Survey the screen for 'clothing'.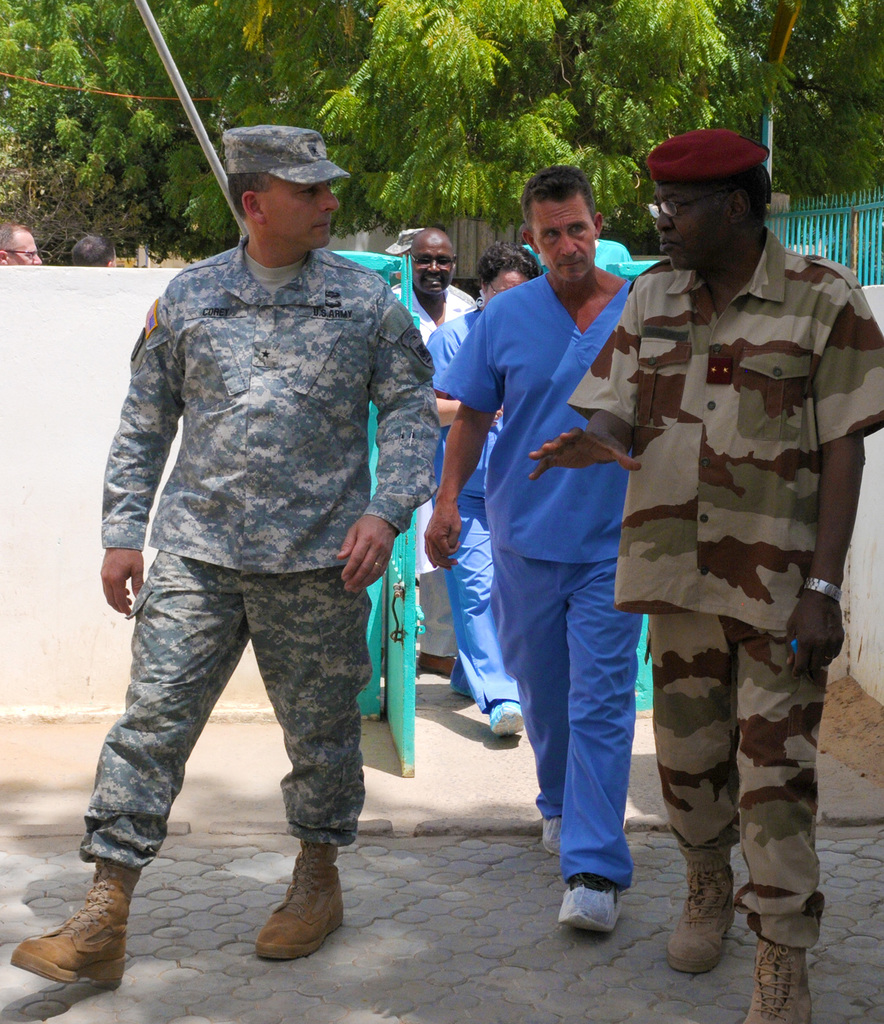
Survey found: detection(77, 232, 441, 874).
